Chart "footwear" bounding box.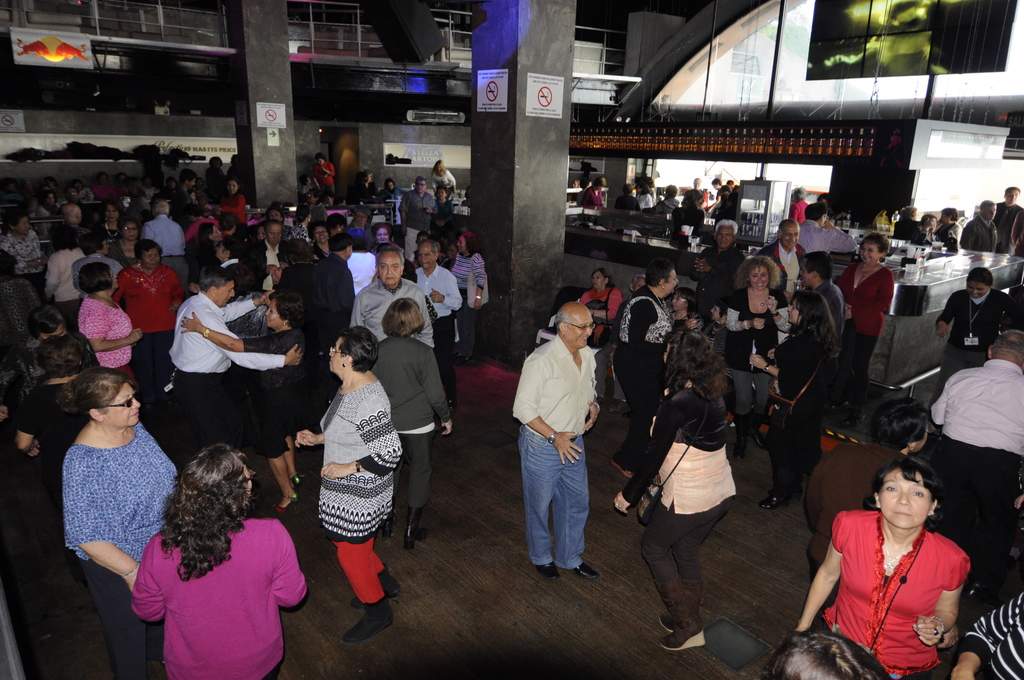
Charted: locate(454, 350, 466, 355).
